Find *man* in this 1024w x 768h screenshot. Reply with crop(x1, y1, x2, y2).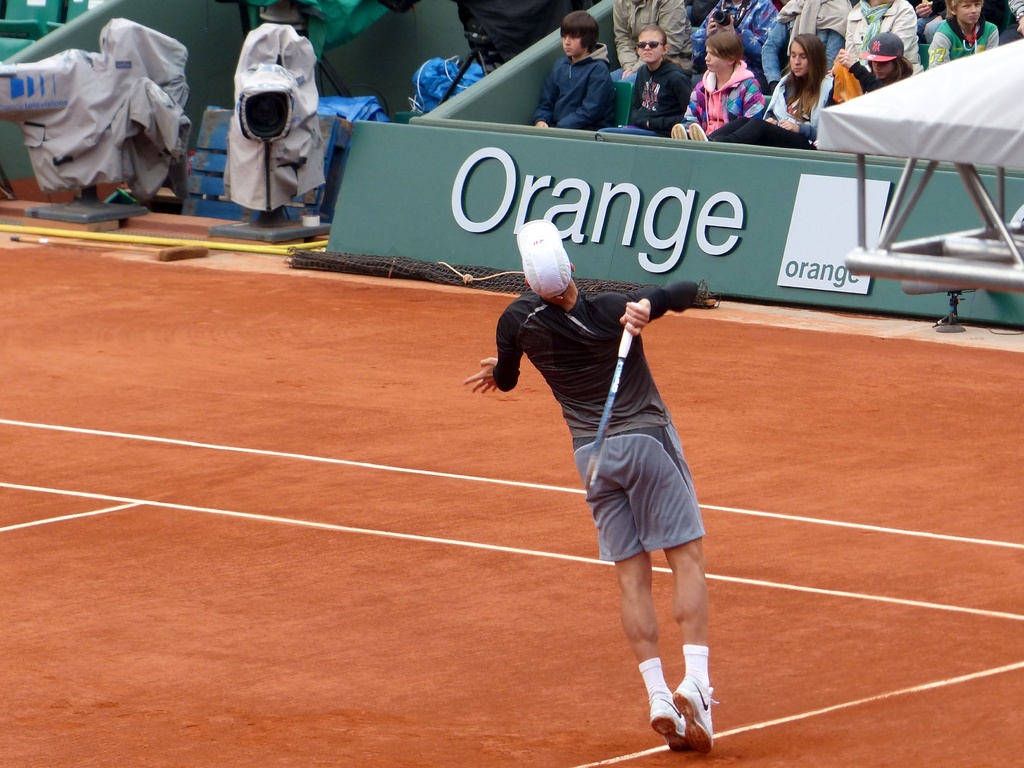
crop(609, 0, 691, 84).
